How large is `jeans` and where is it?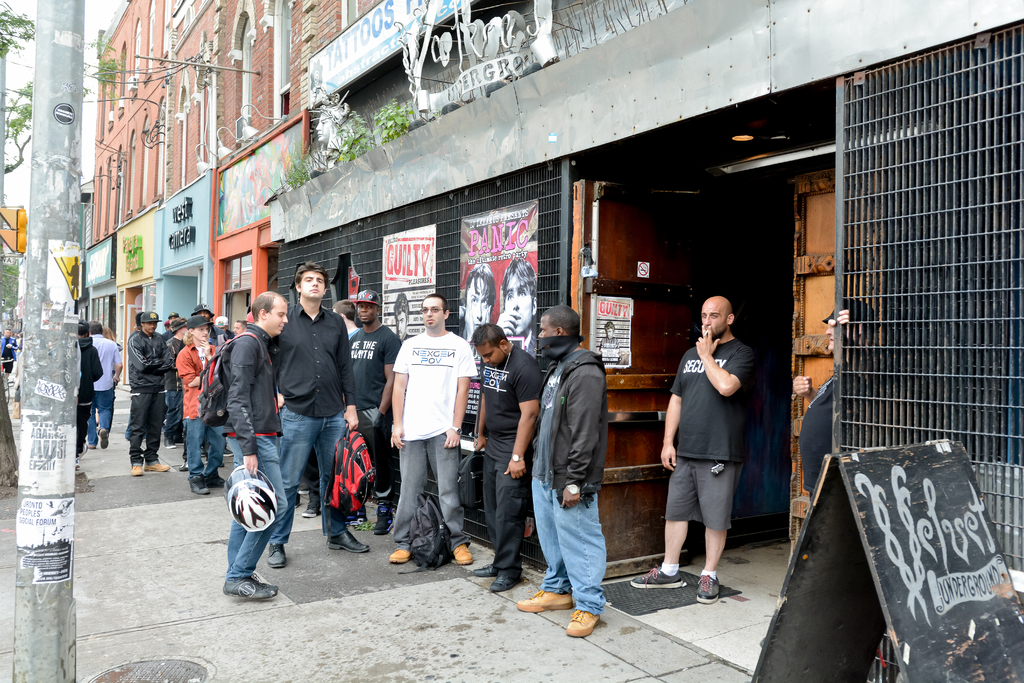
Bounding box: rect(87, 388, 112, 440).
